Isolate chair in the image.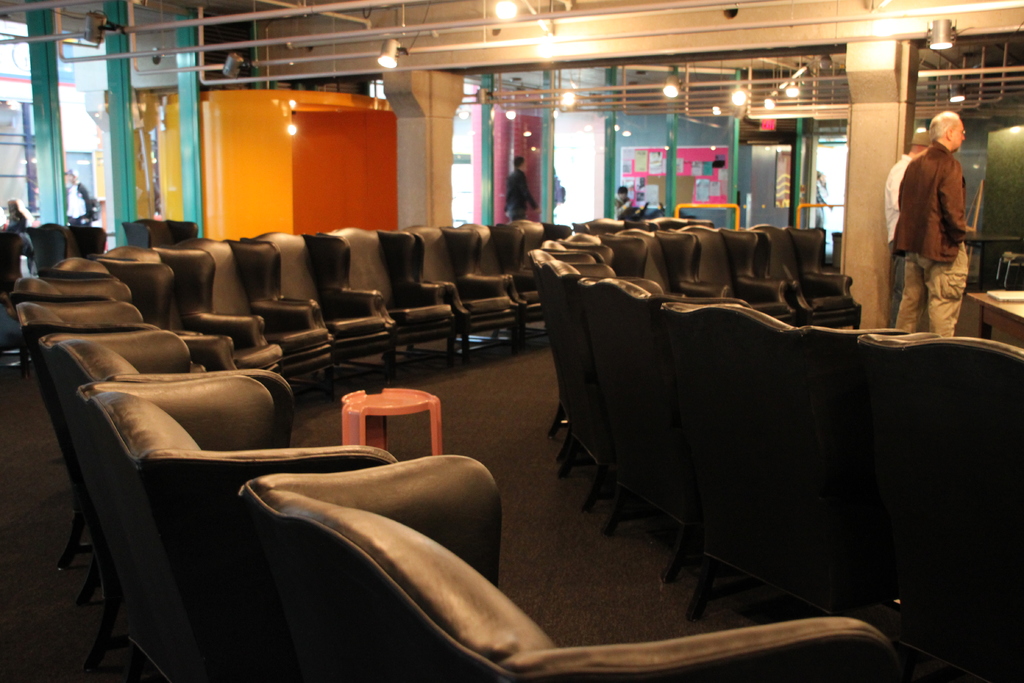
Isolated region: bbox(38, 220, 68, 274).
